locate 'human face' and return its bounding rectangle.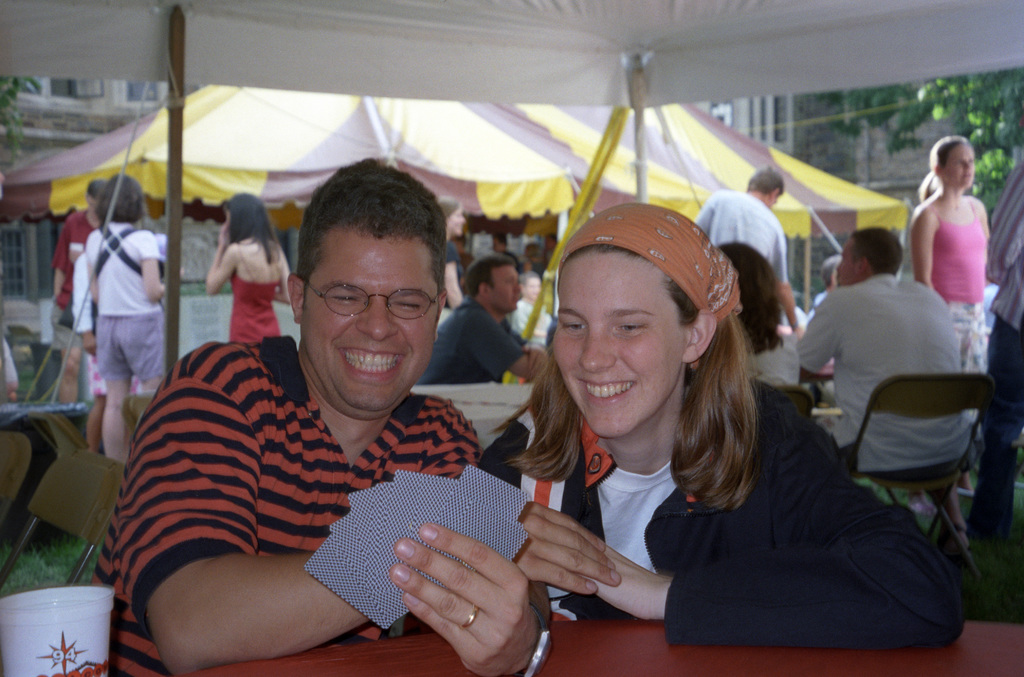
{"left": 444, "top": 202, "right": 467, "bottom": 237}.
